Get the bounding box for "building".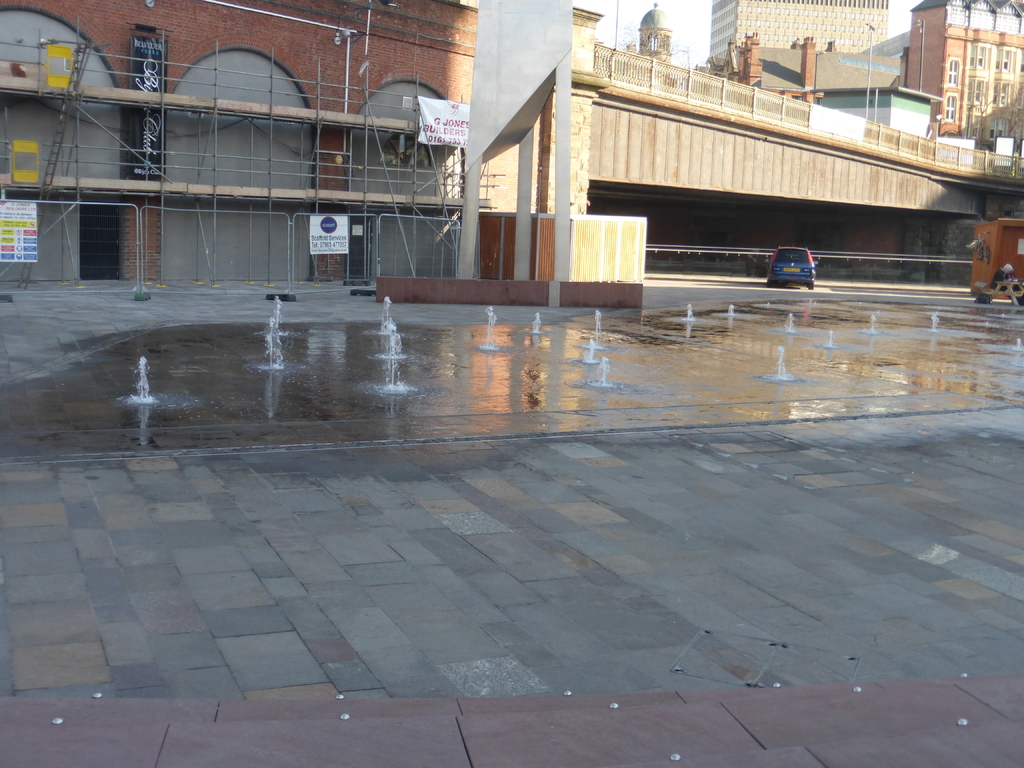
(6, 0, 472, 284).
